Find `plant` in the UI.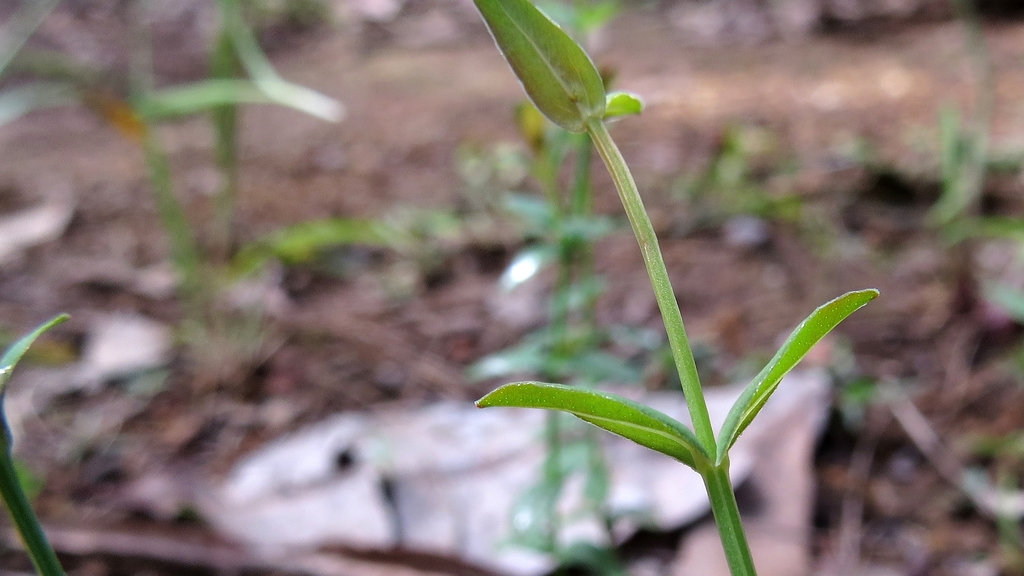
UI element at box(472, 0, 876, 575).
